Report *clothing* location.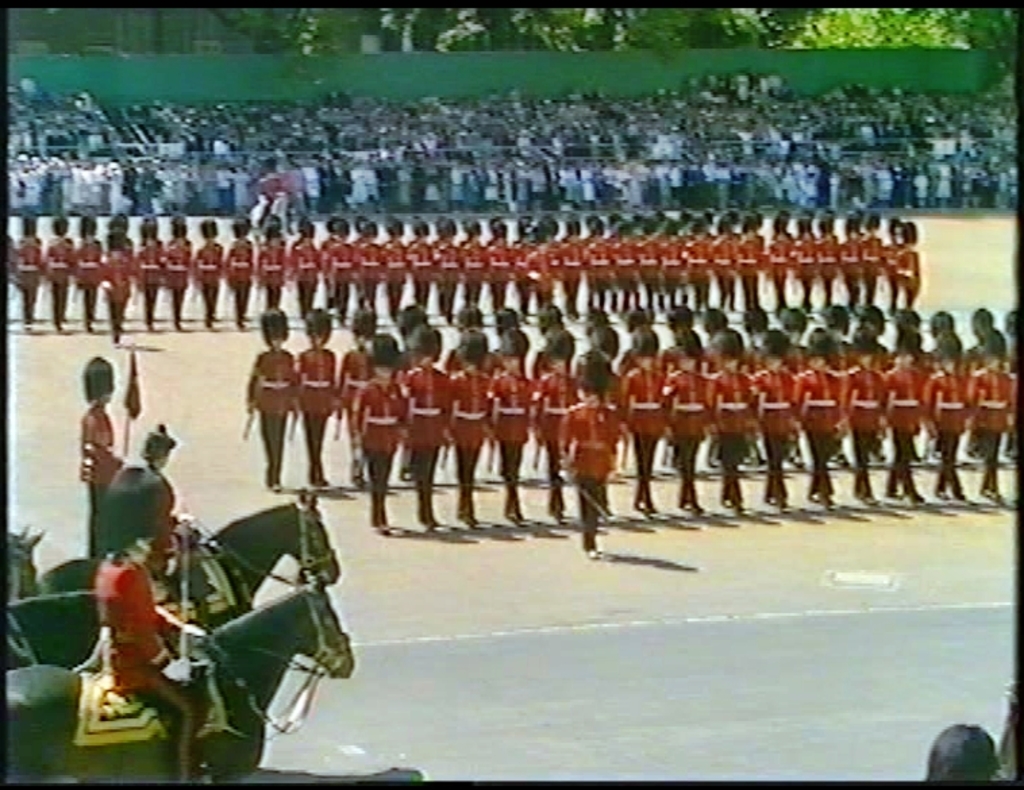
Report: bbox(850, 363, 888, 509).
